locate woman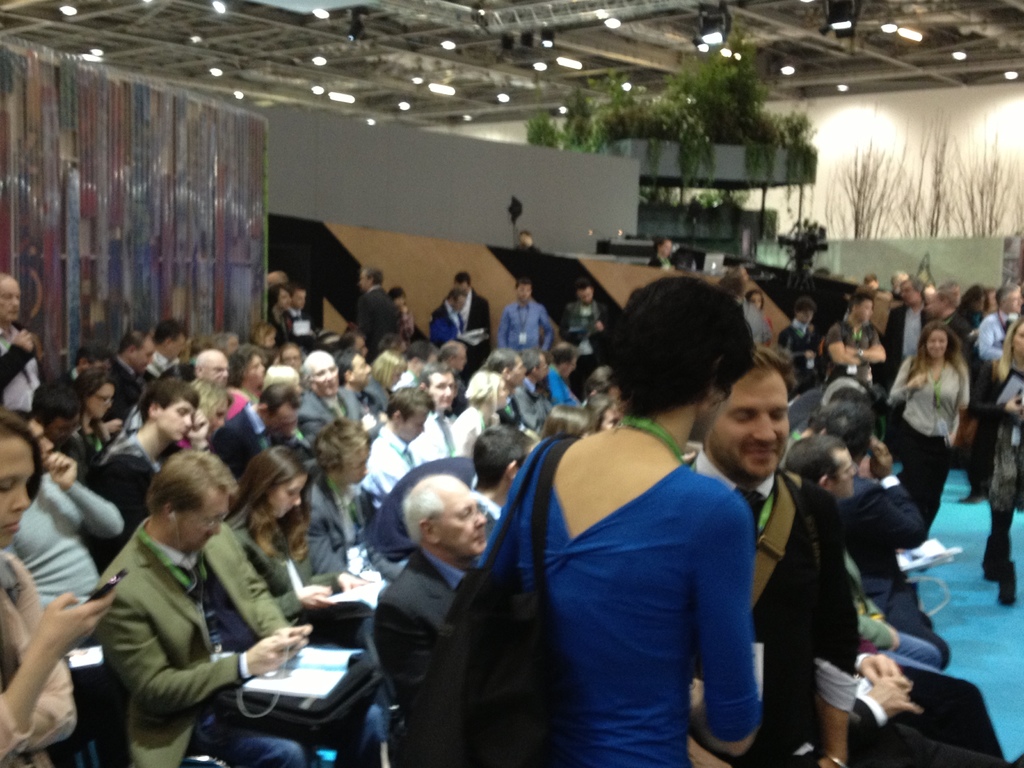
{"x1": 176, "y1": 373, "x2": 236, "y2": 451}
